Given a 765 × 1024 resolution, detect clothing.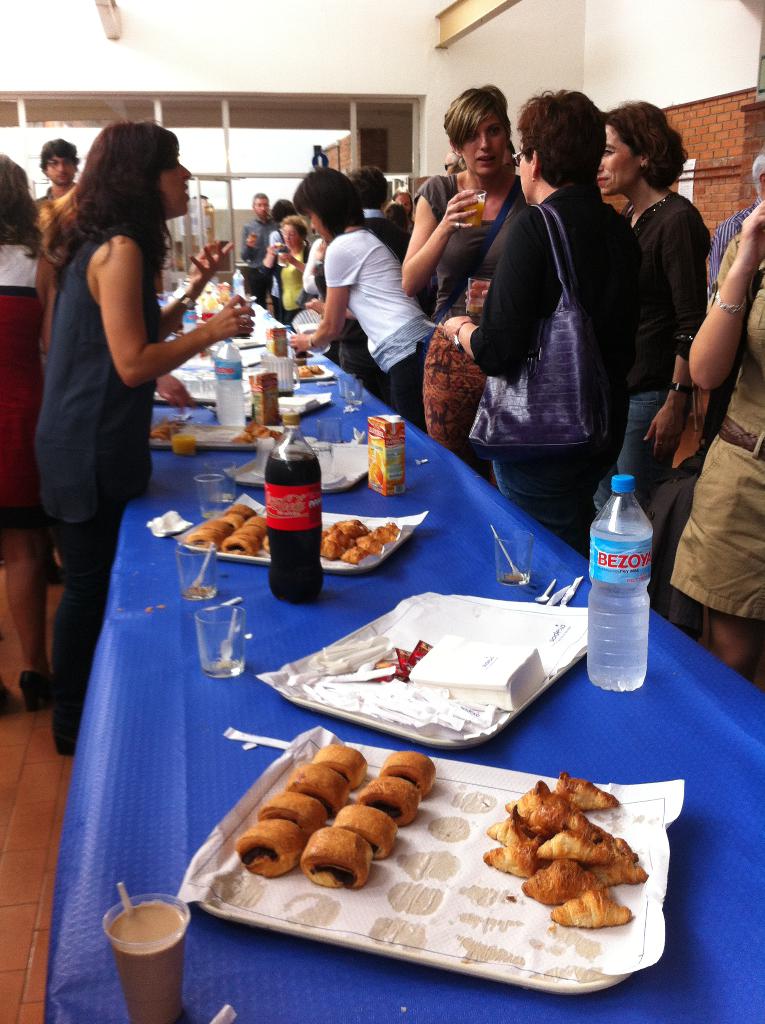
BBox(40, 167, 216, 582).
